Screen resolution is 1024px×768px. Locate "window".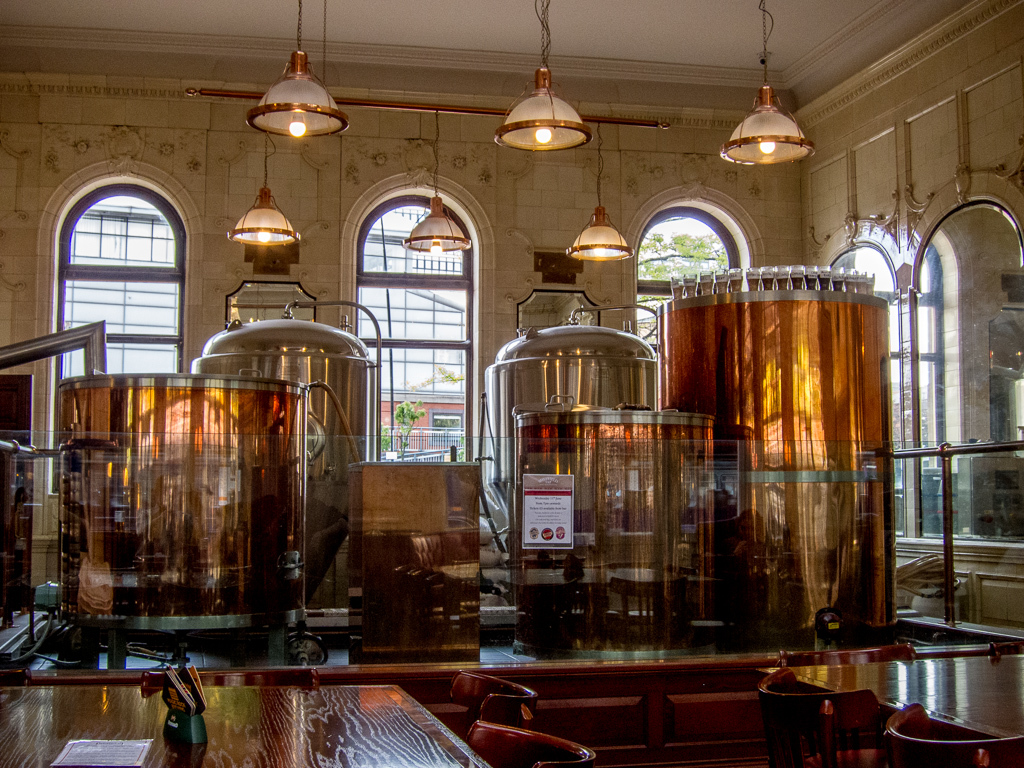
left=428, top=406, right=460, bottom=453.
